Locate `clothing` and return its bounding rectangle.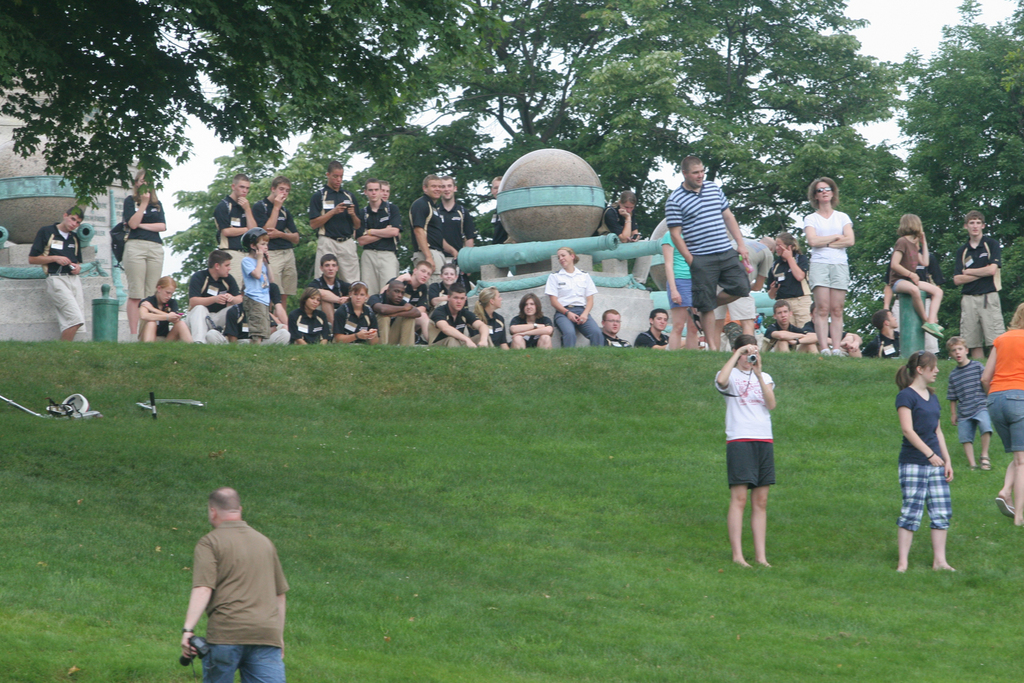
locate(257, 201, 304, 286).
